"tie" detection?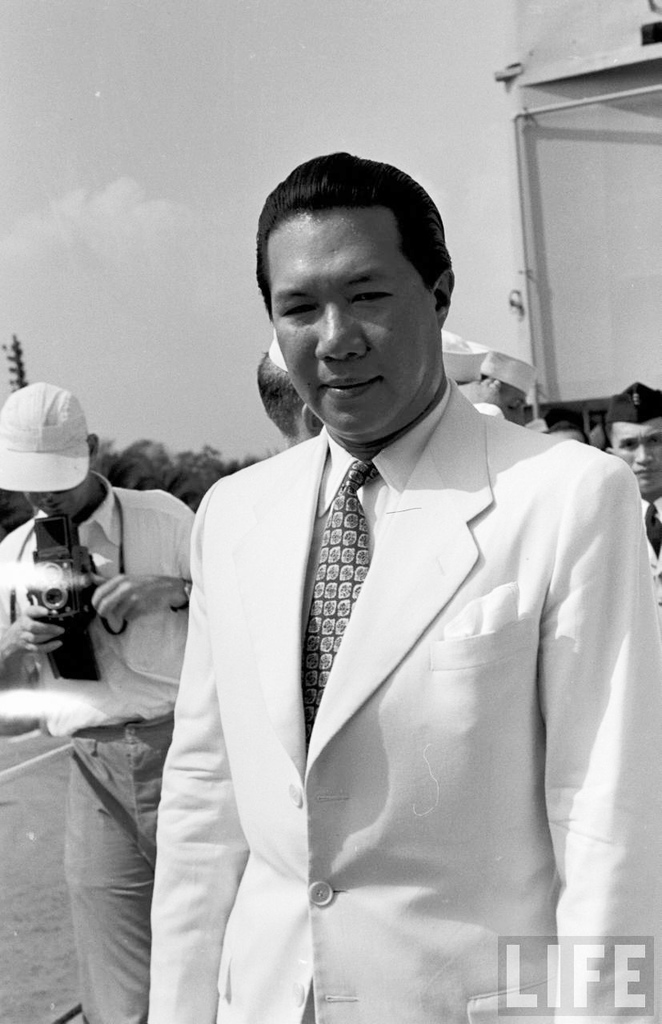
(x1=297, y1=459, x2=371, y2=734)
